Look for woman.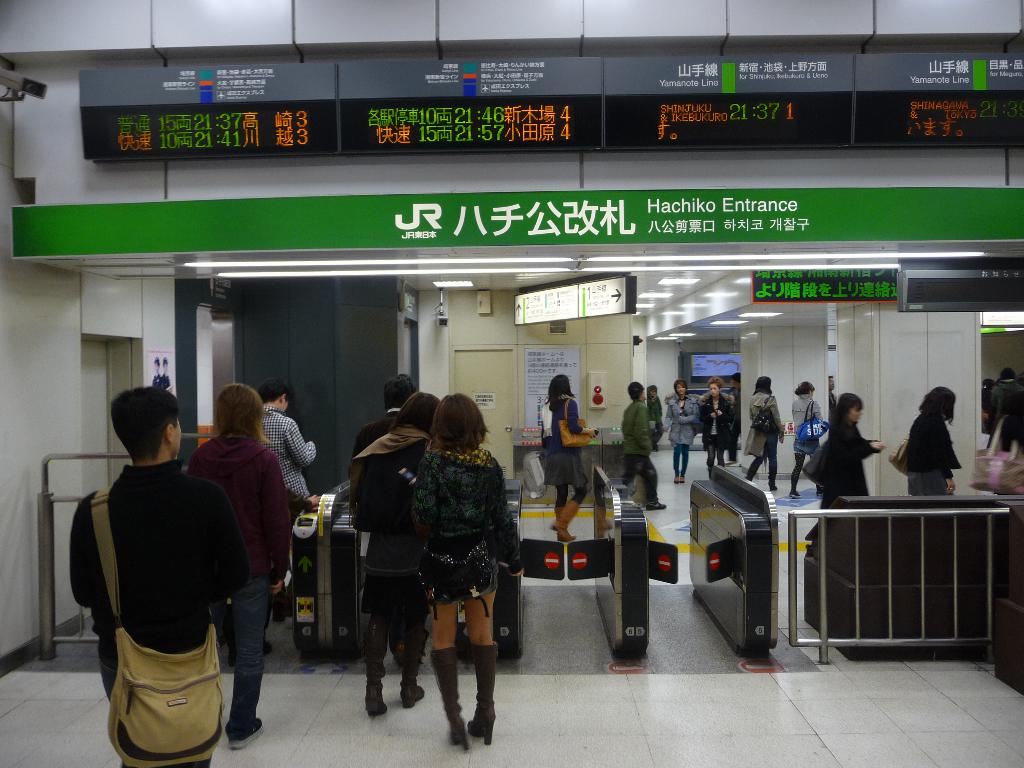
Found: <region>986, 391, 1023, 495</region>.
